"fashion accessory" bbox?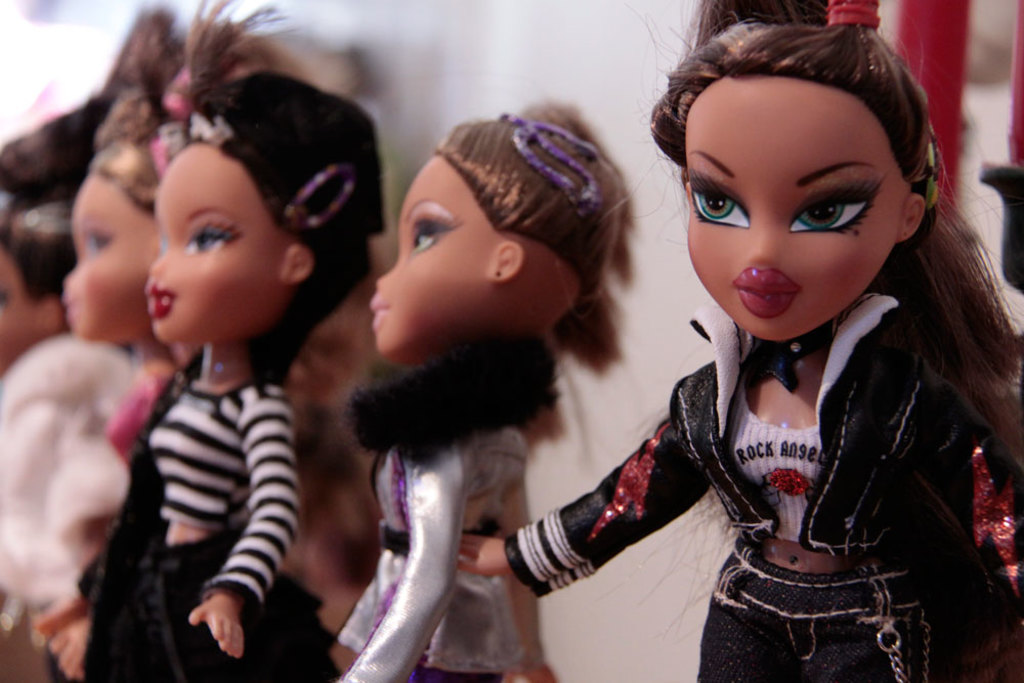
<region>148, 127, 189, 166</region>
